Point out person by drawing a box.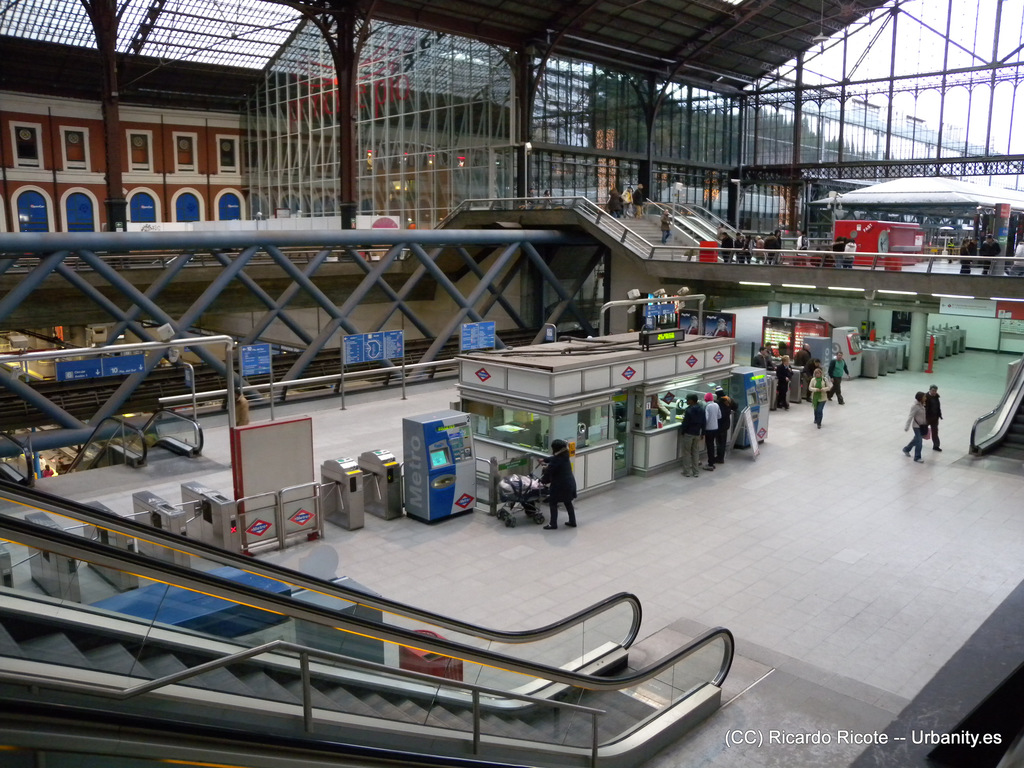
Rect(229, 390, 252, 467).
